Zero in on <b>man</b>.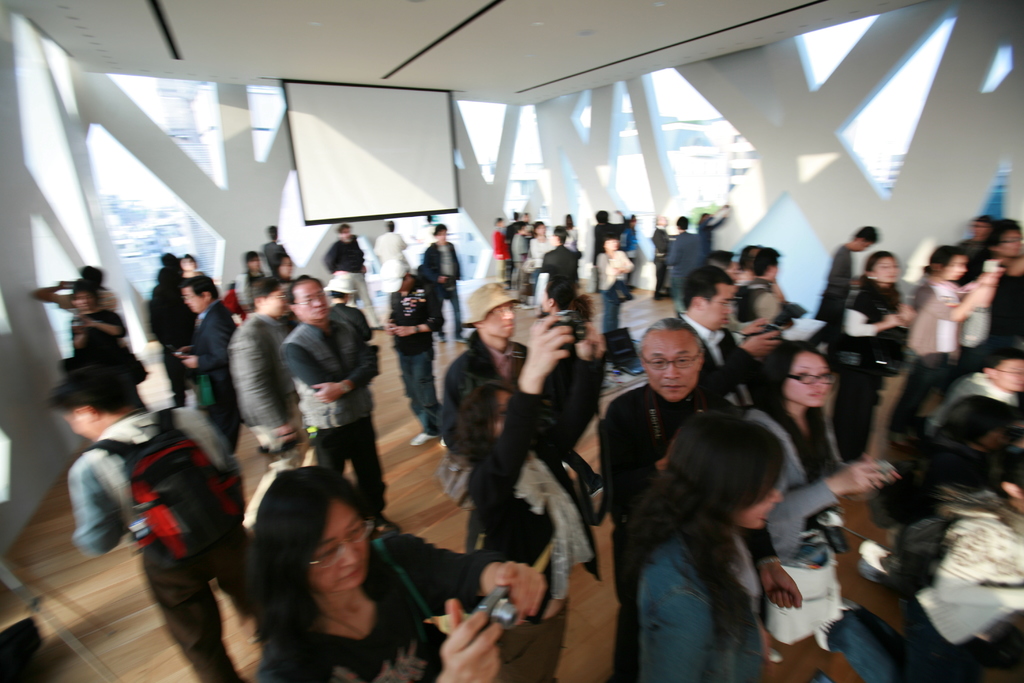
Zeroed in: (447,278,532,475).
